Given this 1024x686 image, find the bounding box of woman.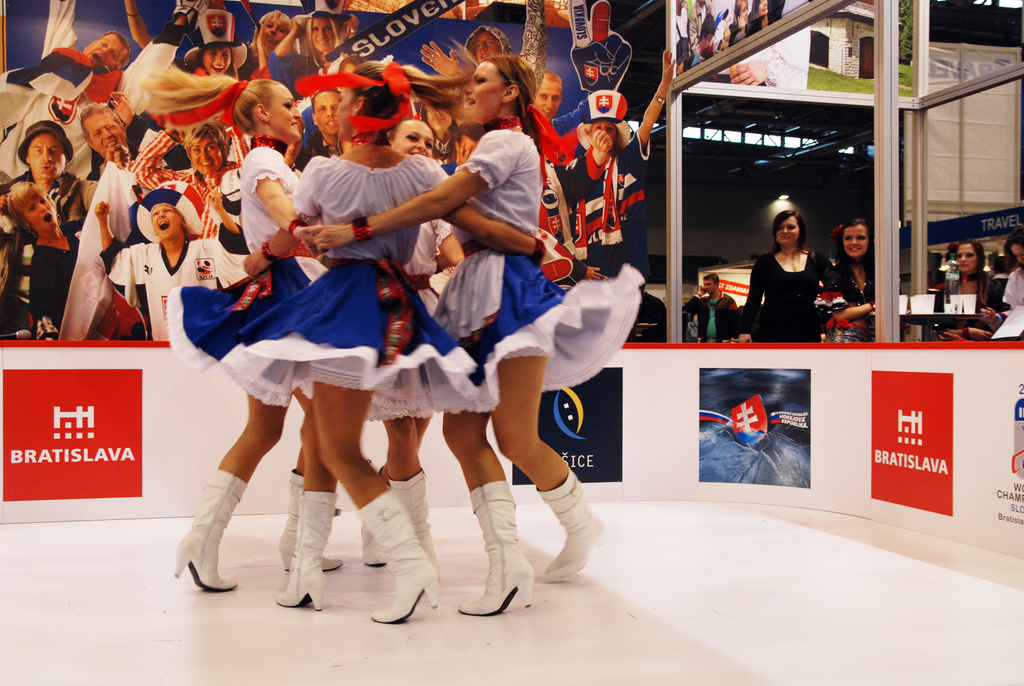
[left=250, top=55, right=559, bottom=621].
